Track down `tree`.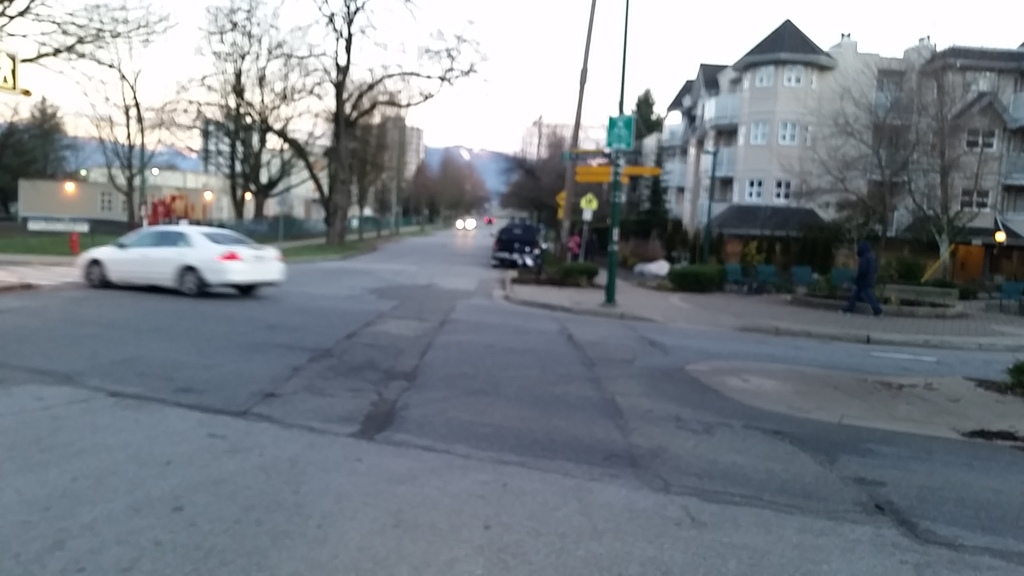
Tracked to box(857, 29, 1003, 274).
